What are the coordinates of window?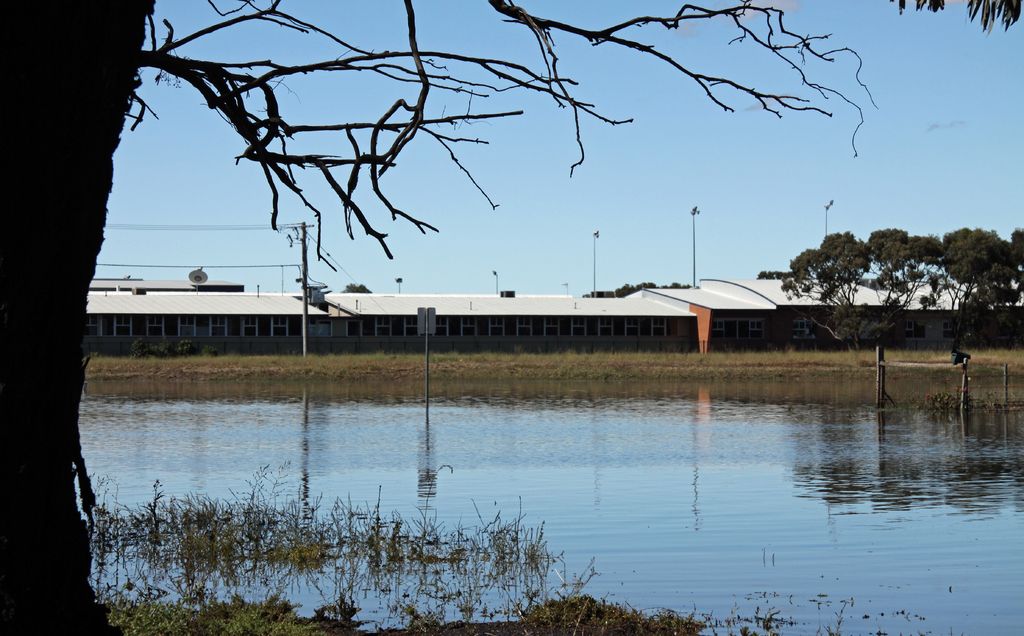
l=243, t=318, r=259, b=338.
